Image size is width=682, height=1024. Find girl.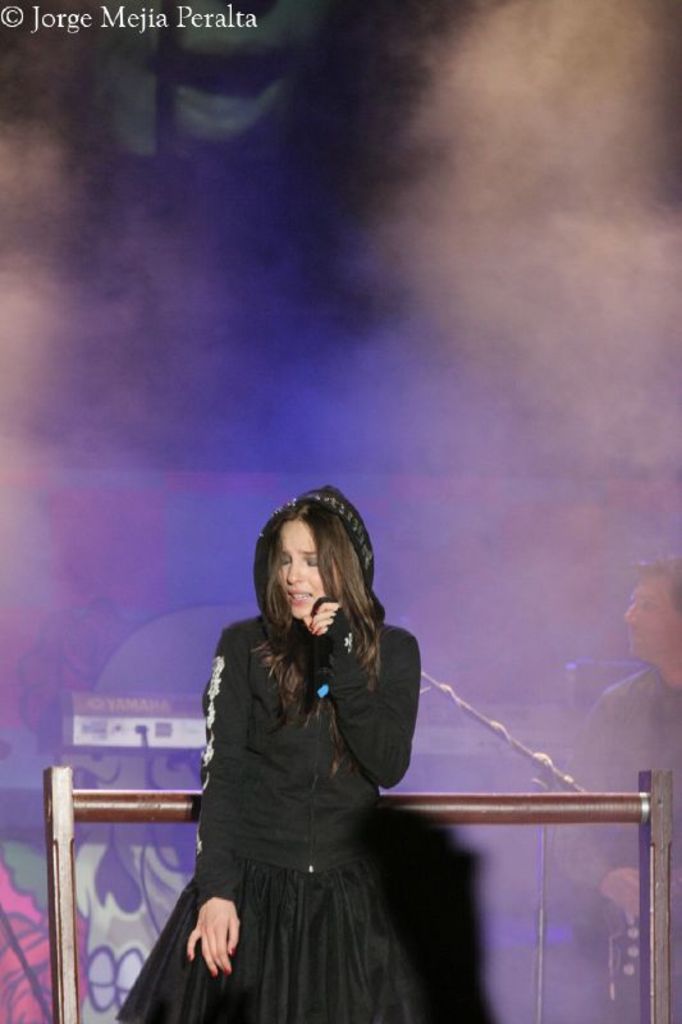
{"left": 113, "top": 493, "right": 425, "bottom": 1023}.
